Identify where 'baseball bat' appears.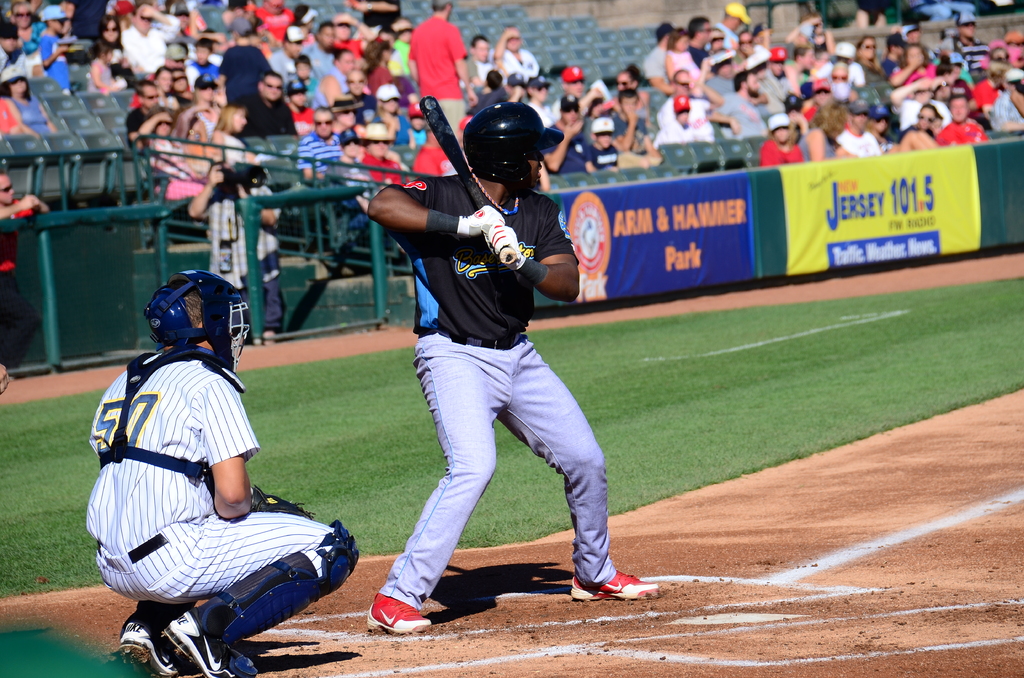
Appears at <region>415, 95, 521, 266</region>.
